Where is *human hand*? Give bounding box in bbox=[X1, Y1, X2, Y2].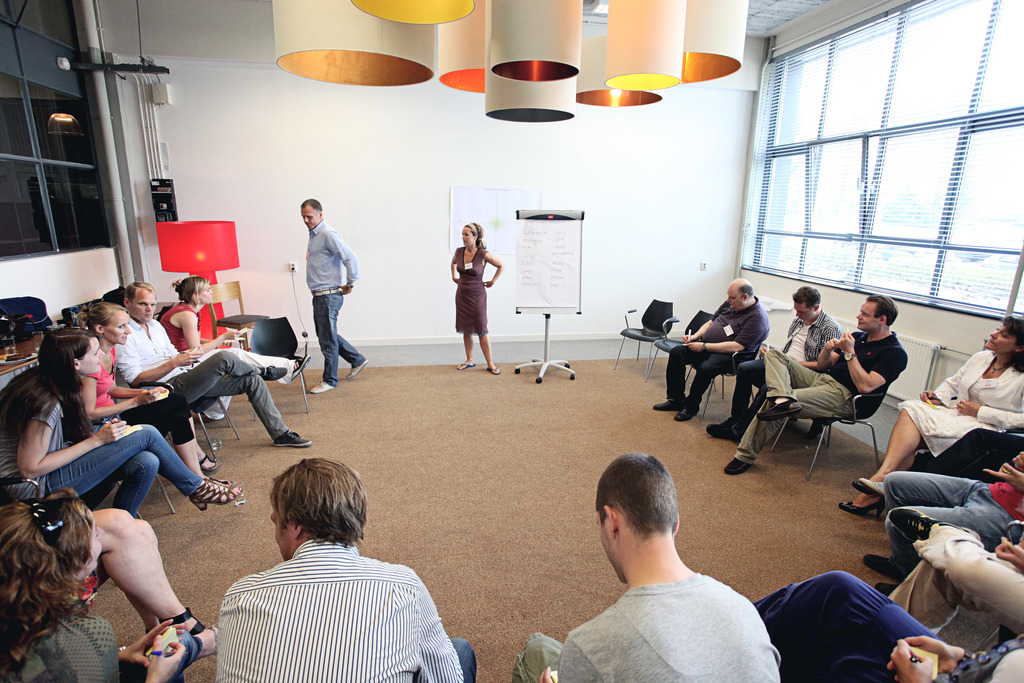
bbox=[994, 537, 1023, 572].
